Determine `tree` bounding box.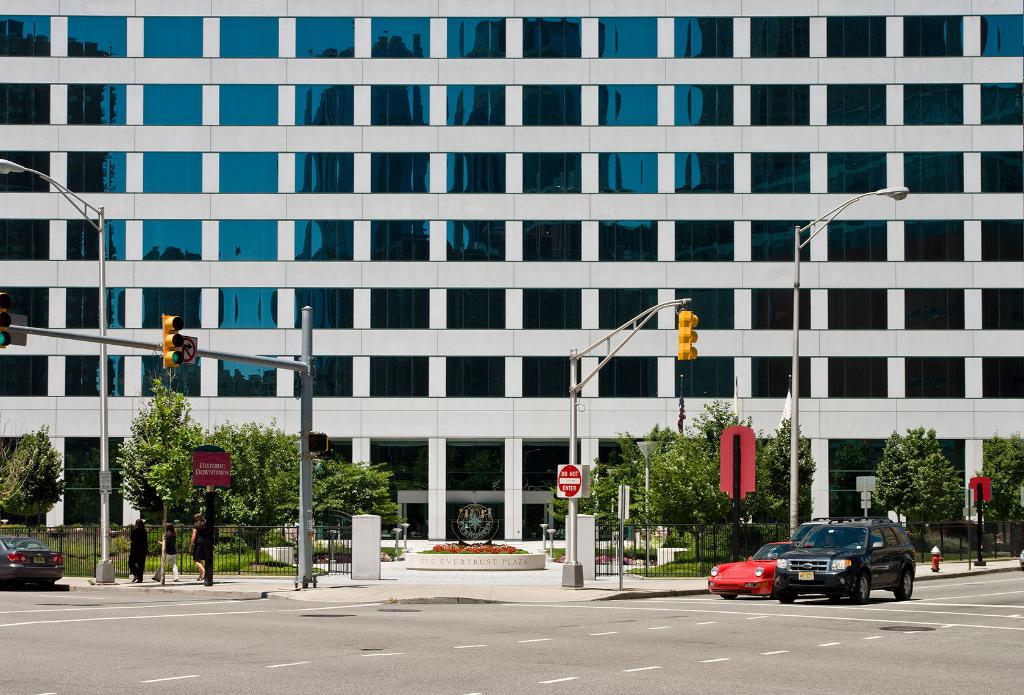
Determined: detection(147, 424, 303, 568).
